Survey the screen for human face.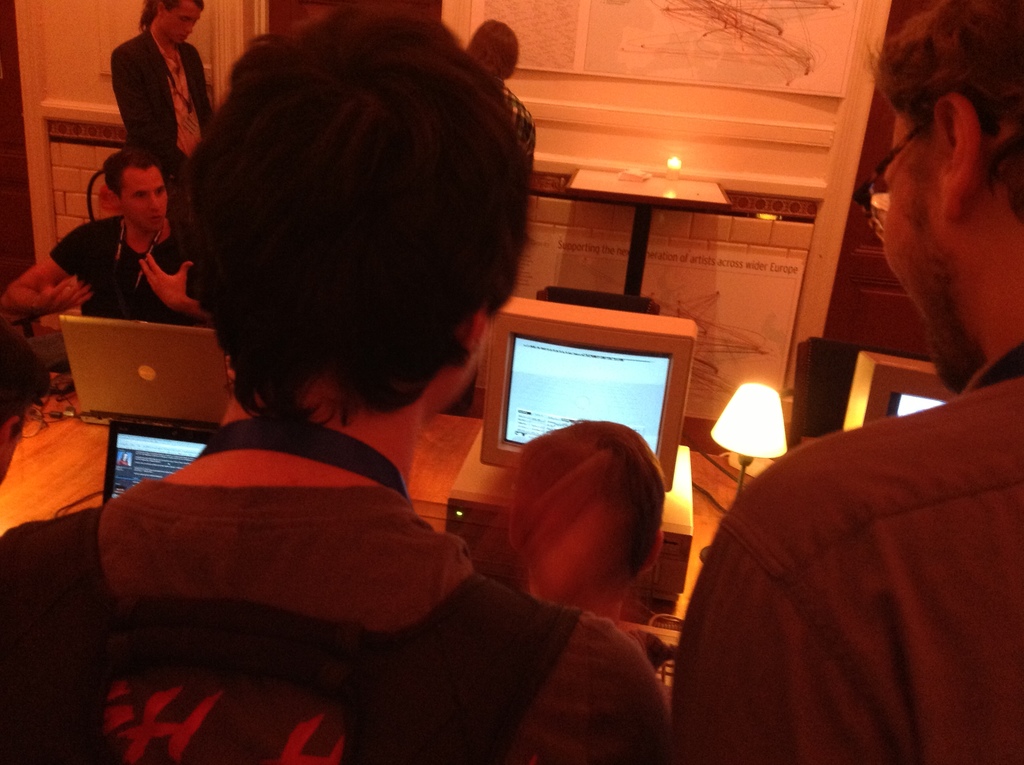
Survey found: 164, 2, 203, 41.
